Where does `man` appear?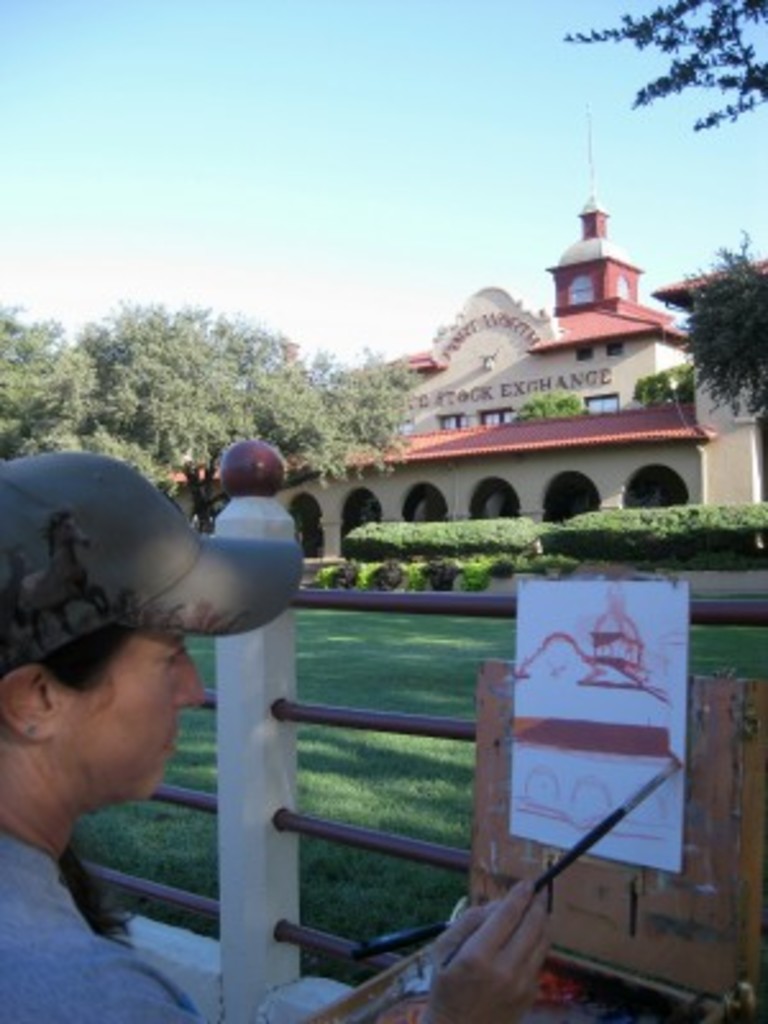
Appears at {"left": 0, "top": 532, "right": 287, "bottom": 960}.
